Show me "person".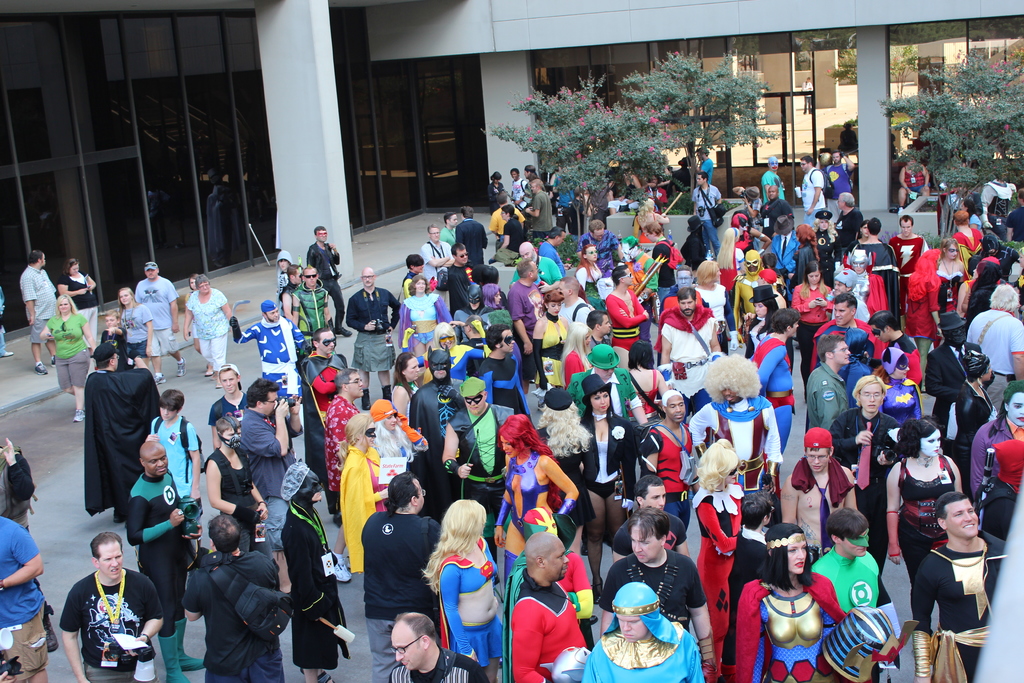
"person" is here: left=733, top=516, right=844, bottom=680.
